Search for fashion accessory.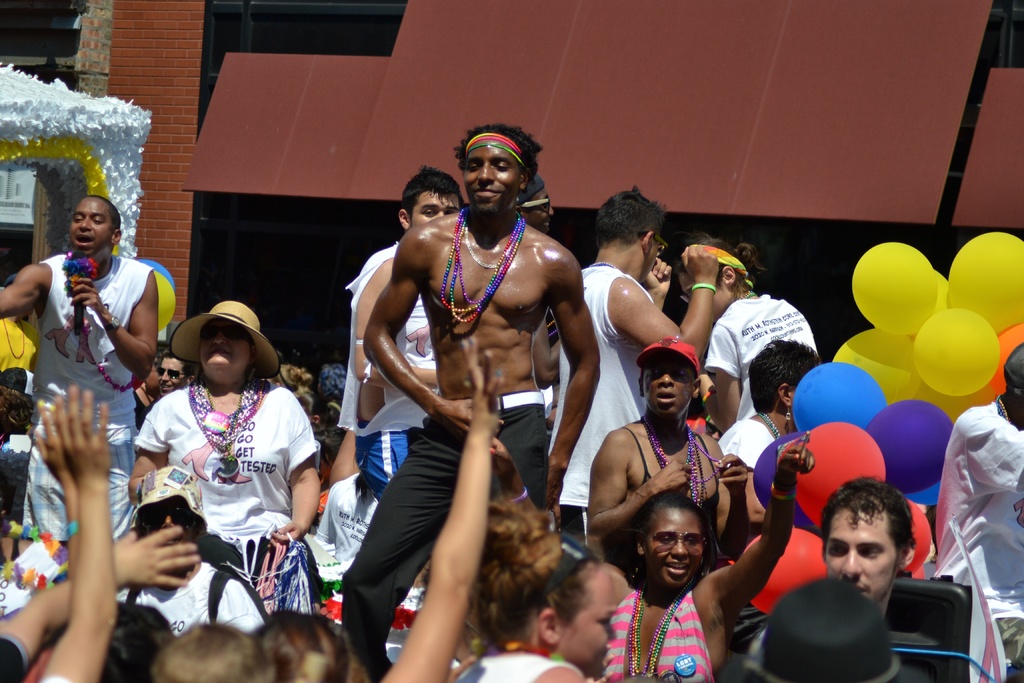
Found at Rect(541, 534, 593, 597).
